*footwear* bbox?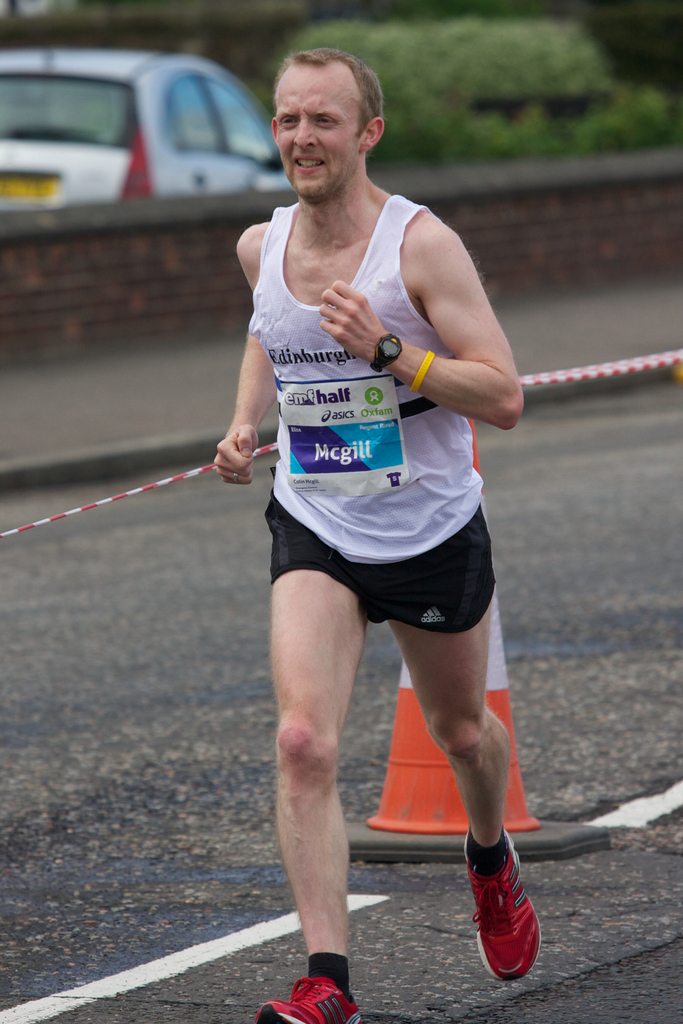
[left=479, top=848, right=549, bottom=985]
